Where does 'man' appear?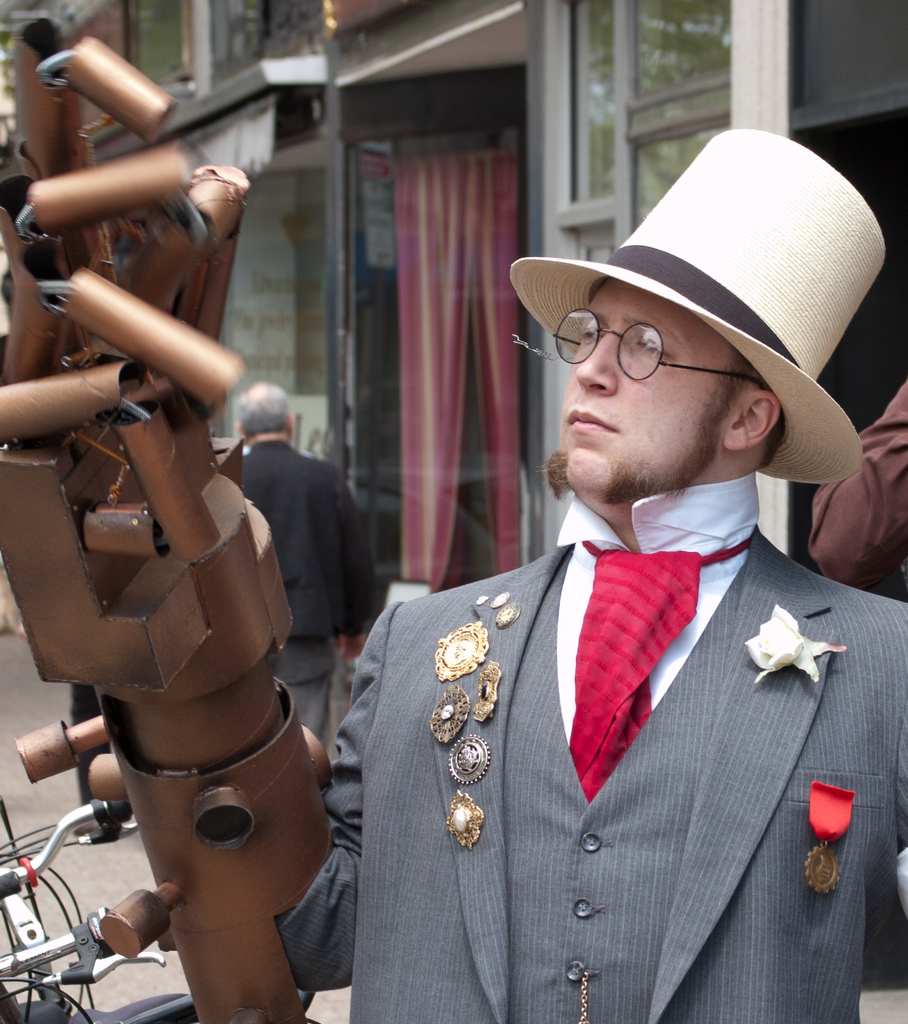
Appears at {"left": 216, "top": 368, "right": 387, "bottom": 746}.
